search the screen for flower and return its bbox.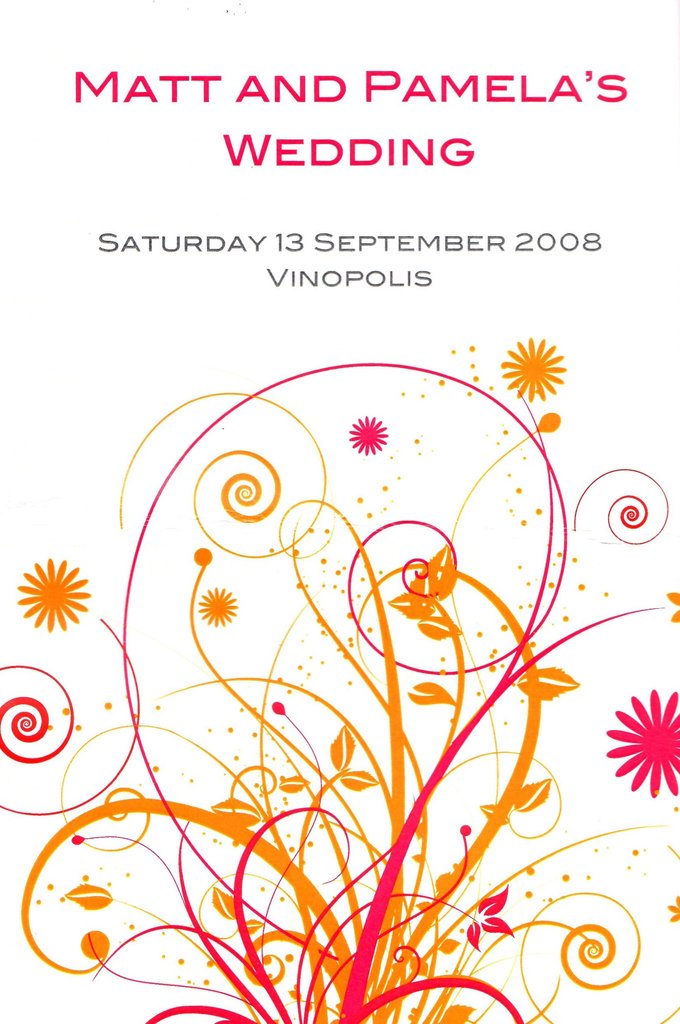
Found: x1=200 y1=593 x2=242 y2=626.
